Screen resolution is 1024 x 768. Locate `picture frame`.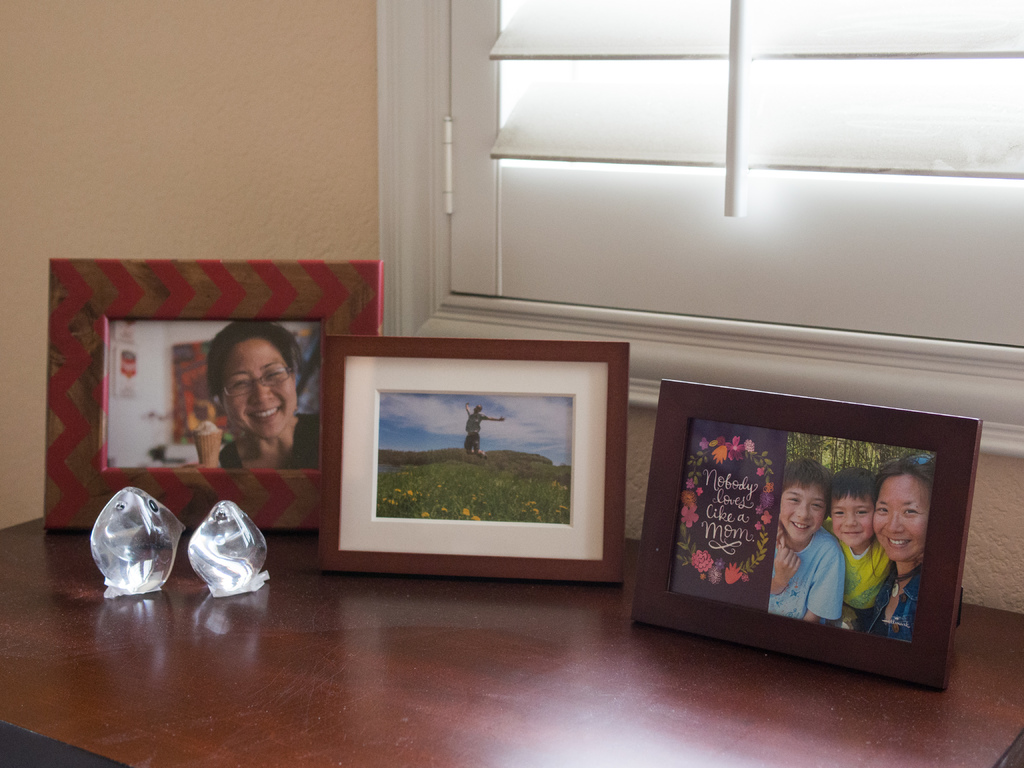
detection(42, 257, 385, 532).
